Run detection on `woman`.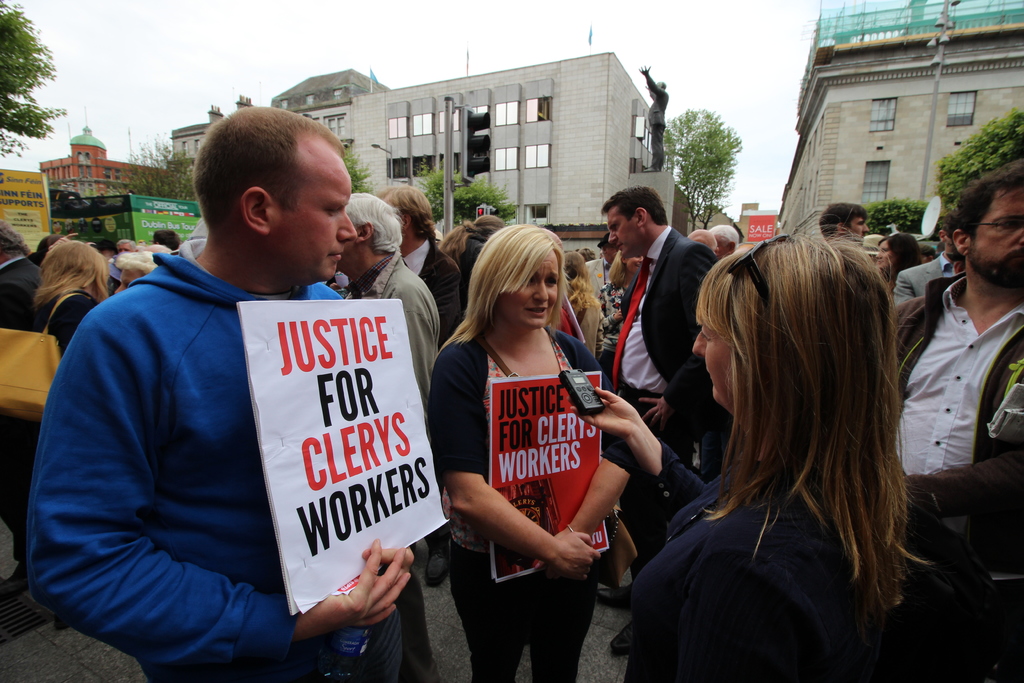
Result: bbox=[871, 233, 924, 302].
